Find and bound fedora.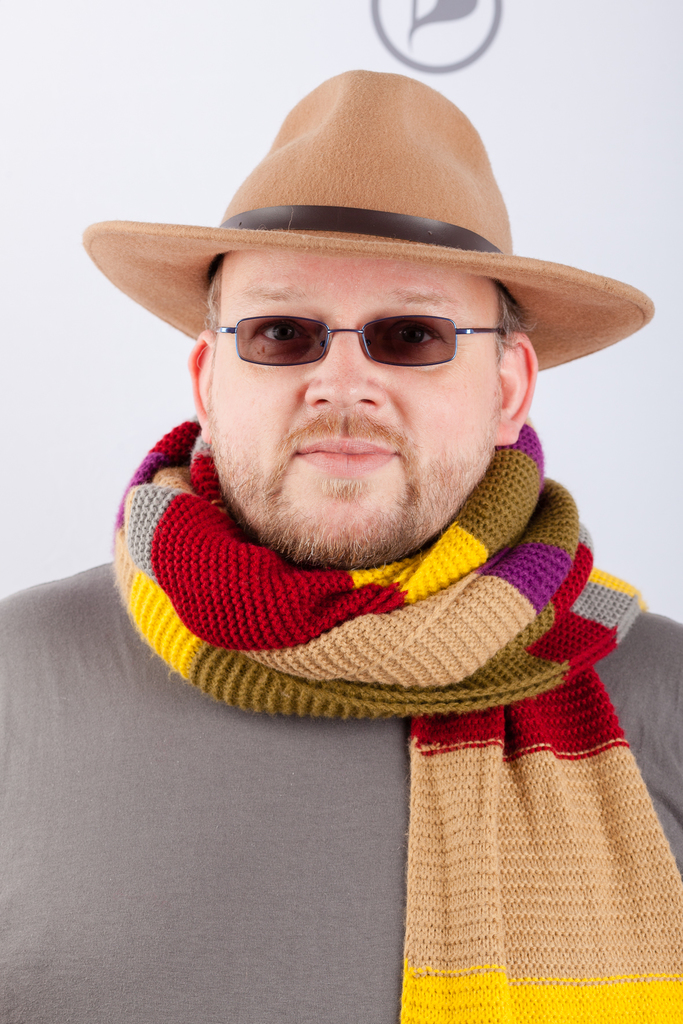
Bound: 115 100 636 387.
